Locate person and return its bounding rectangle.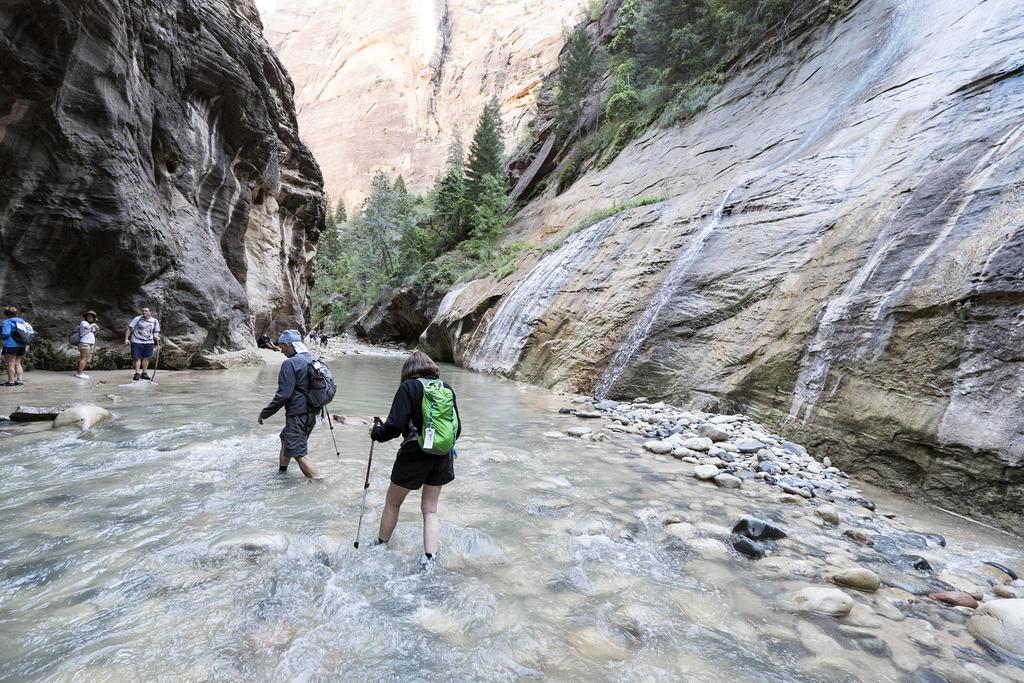
BBox(0, 306, 34, 388).
